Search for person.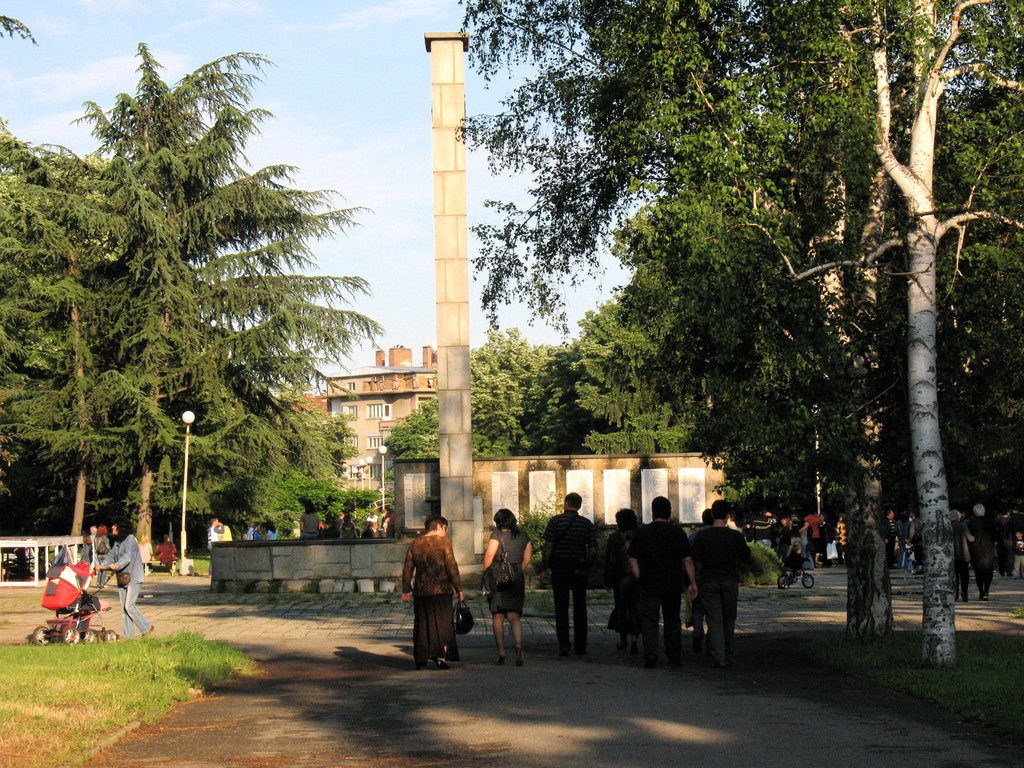
Found at x1=163, y1=536, x2=176, y2=573.
